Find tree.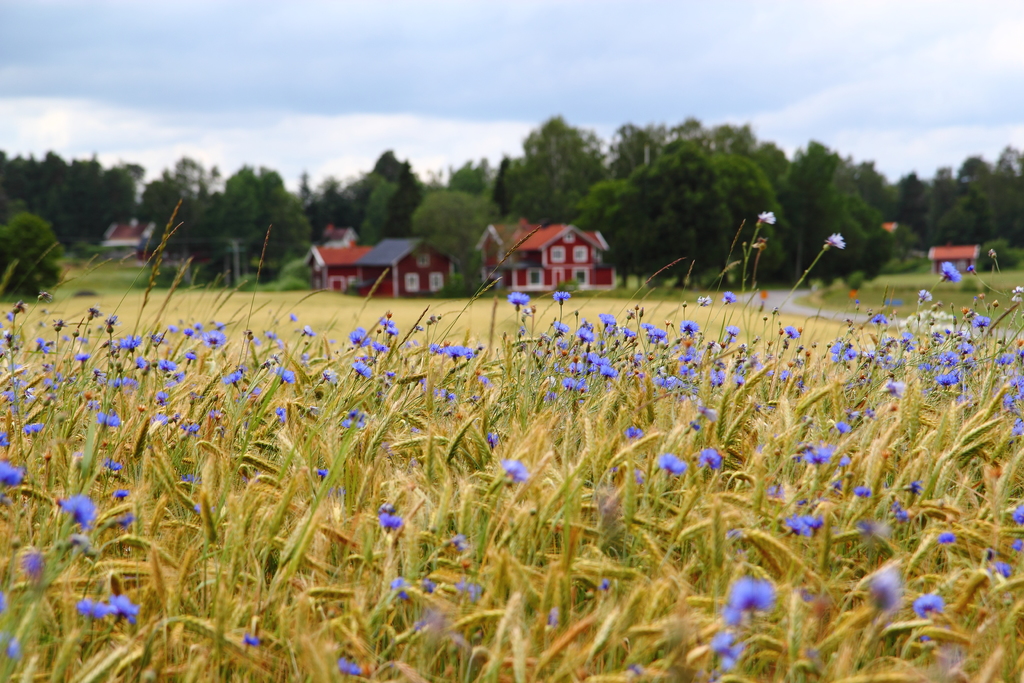
BBox(161, 154, 221, 200).
